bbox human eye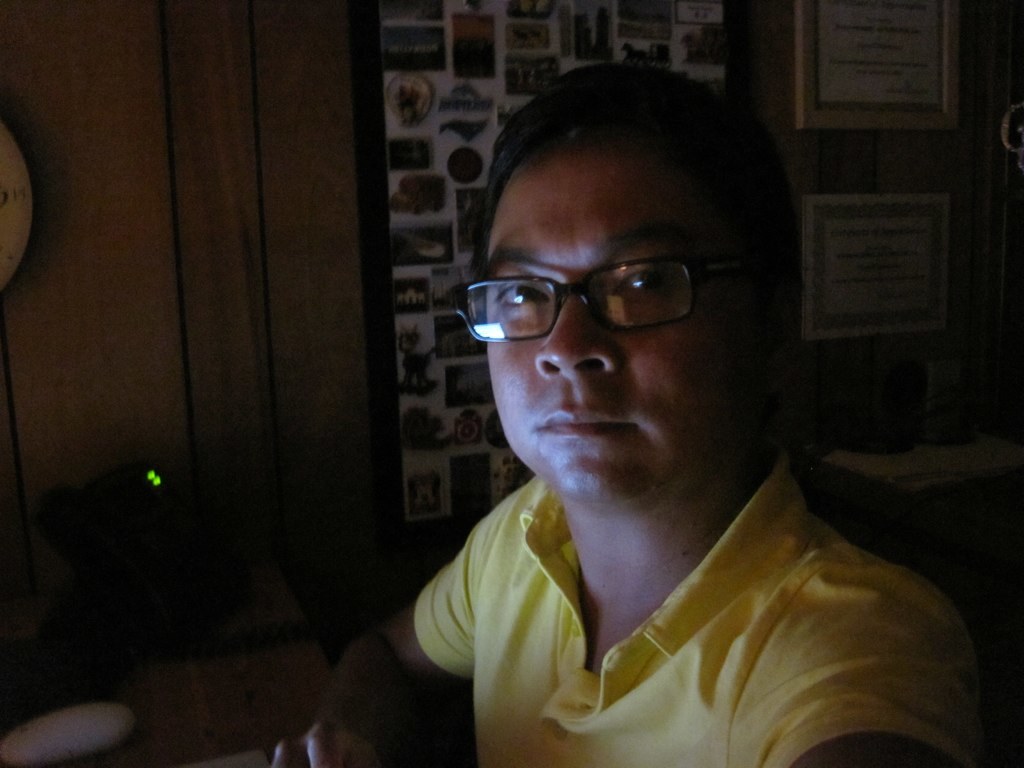
600 261 682 303
